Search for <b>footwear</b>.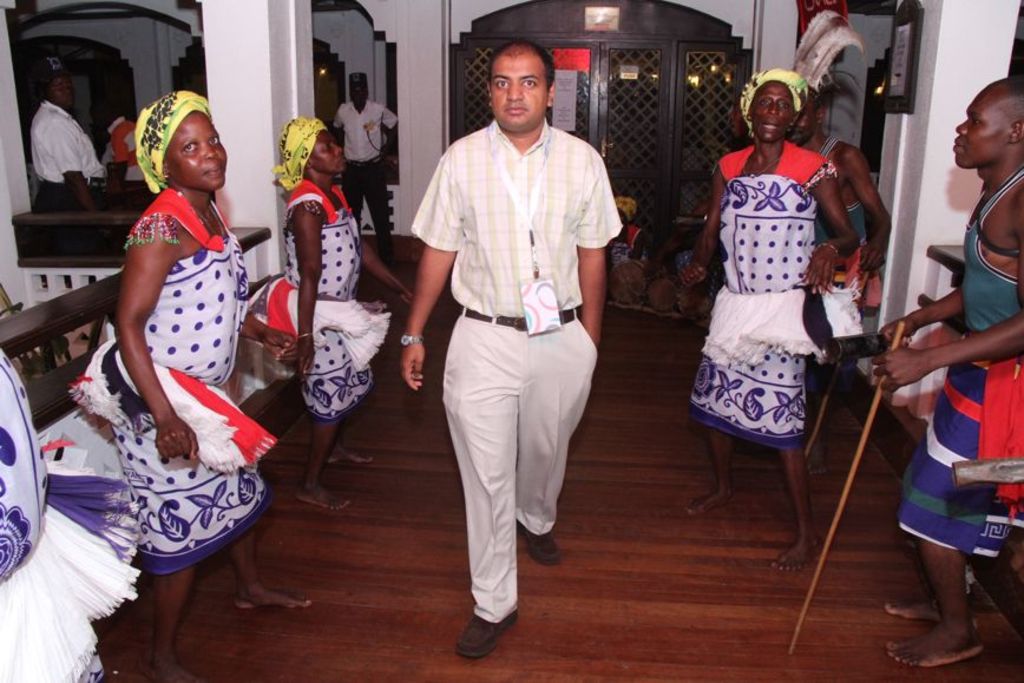
Found at Rect(455, 608, 520, 661).
